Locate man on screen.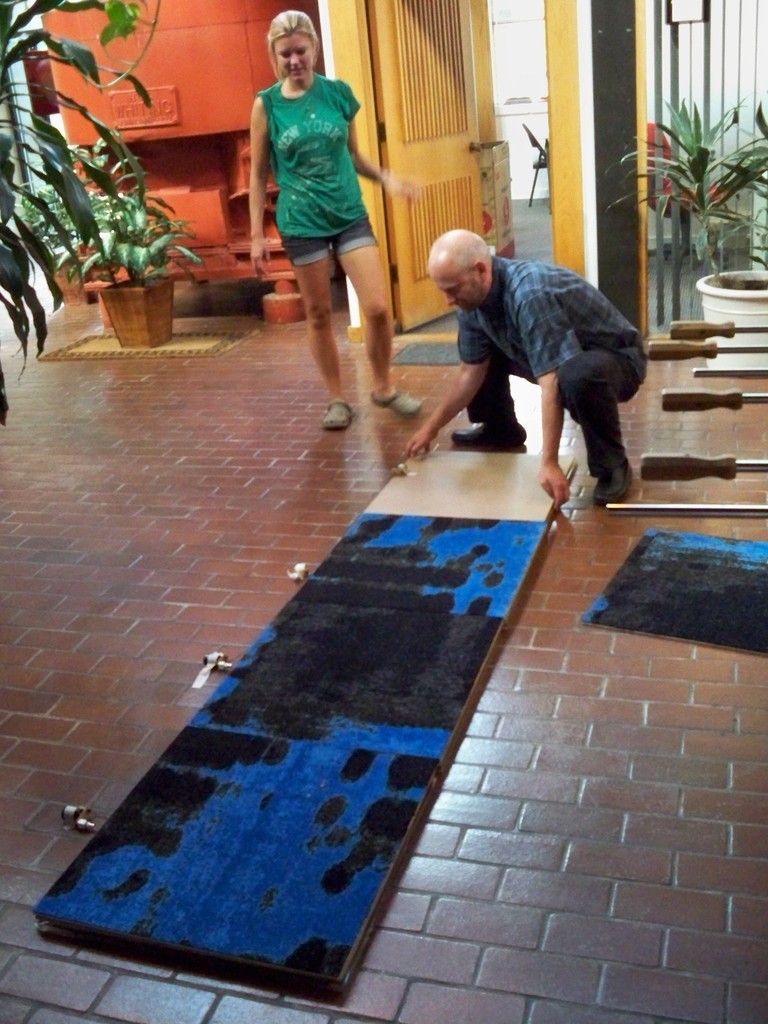
On screen at left=395, top=204, right=666, bottom=483.
